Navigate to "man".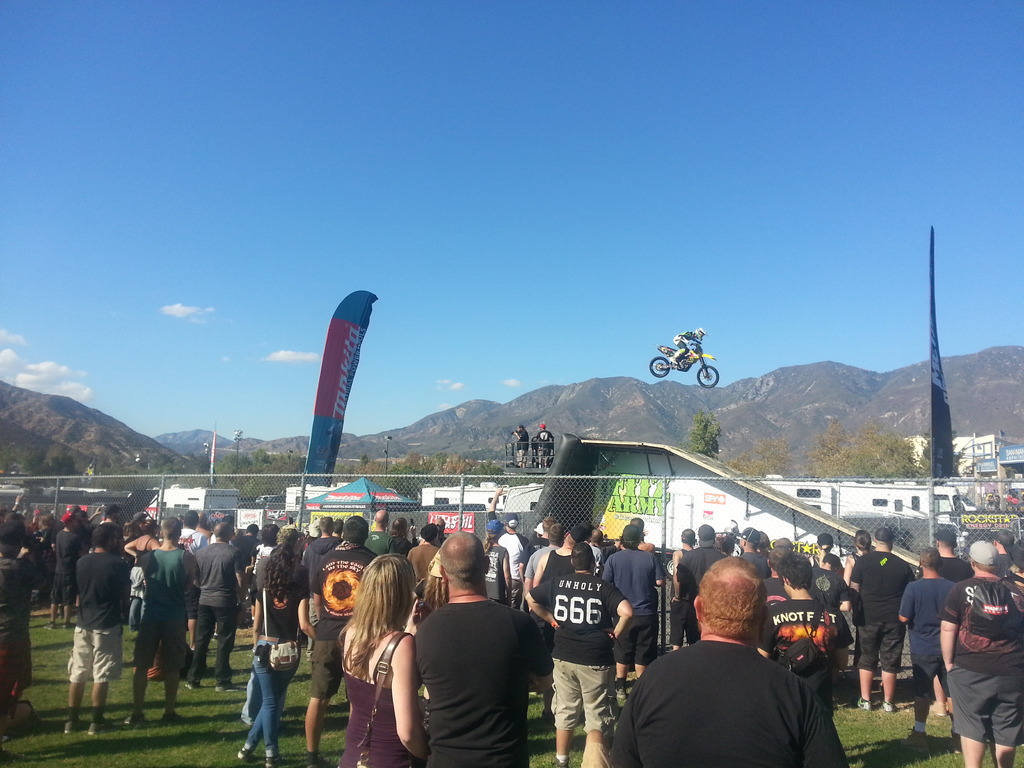
Navigation target: 938, 541, 1023, 767.
